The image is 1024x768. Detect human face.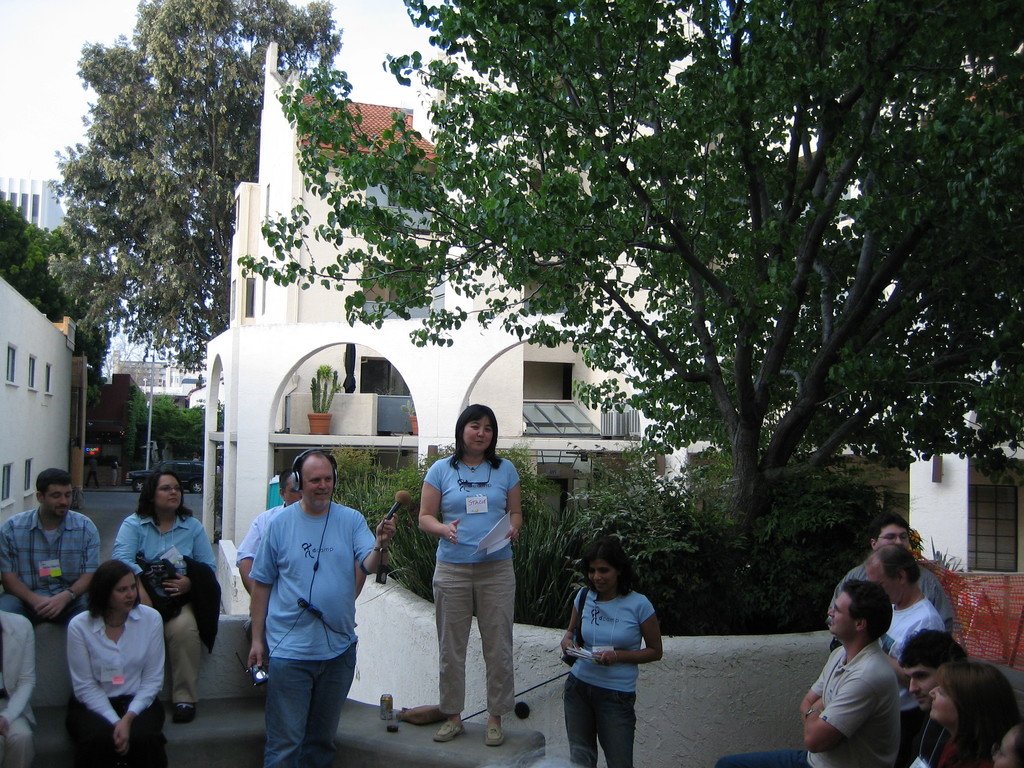
Detection: locate(909, 669, 943, 710).
